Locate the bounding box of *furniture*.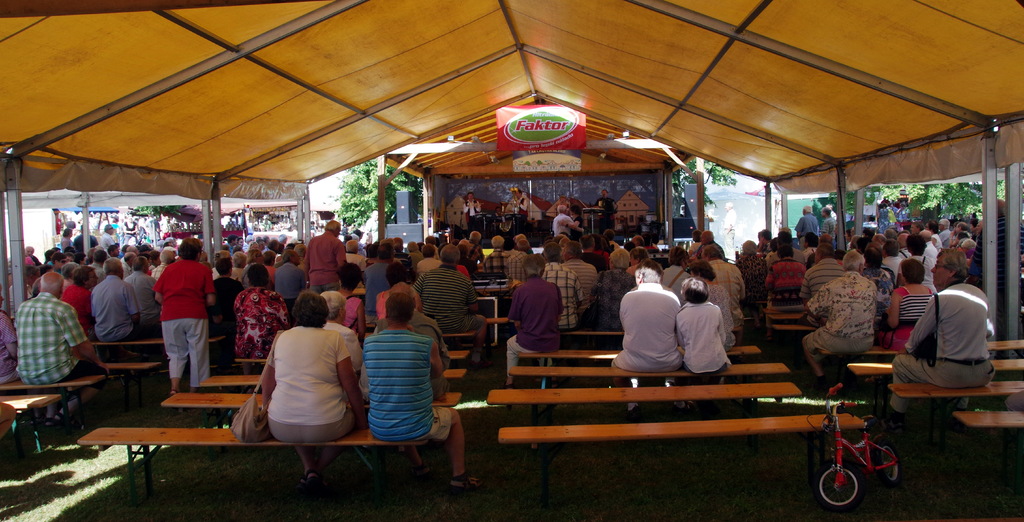
Bounding box: 532:216:553:241.
